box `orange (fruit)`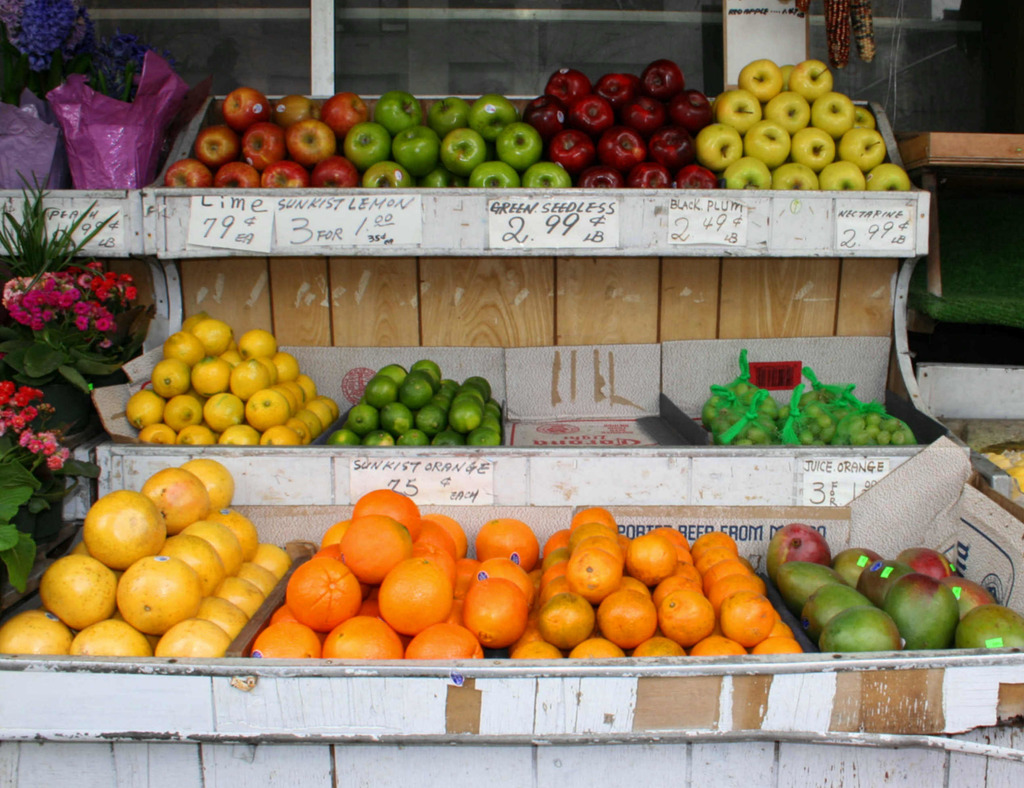
region(508, 623, 555, 657)
